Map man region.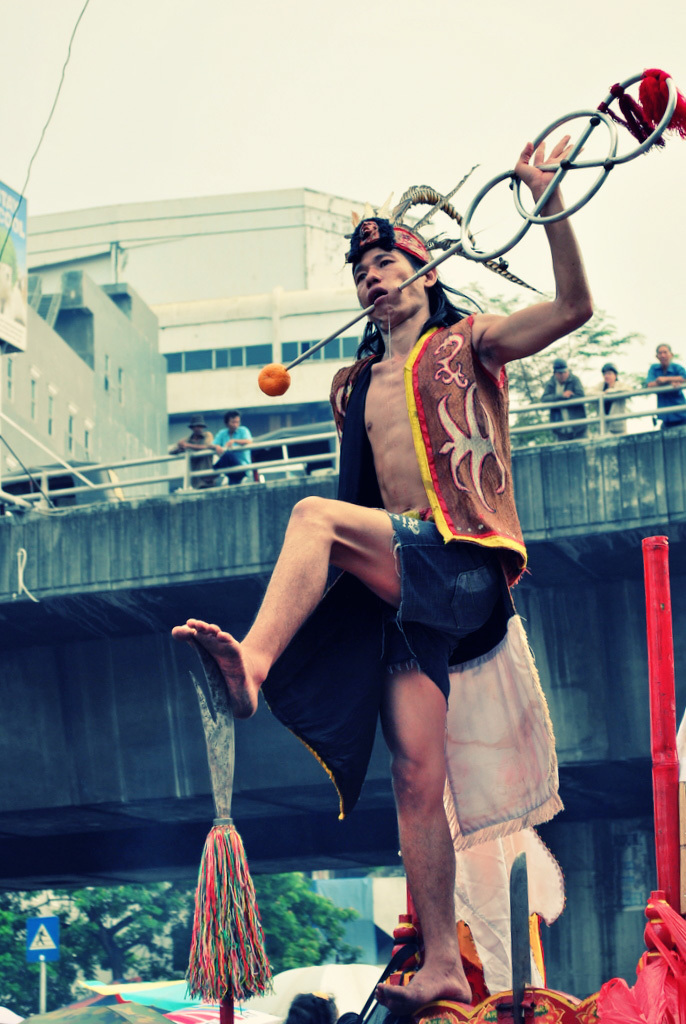
Mapped to 200 209 595 985.
